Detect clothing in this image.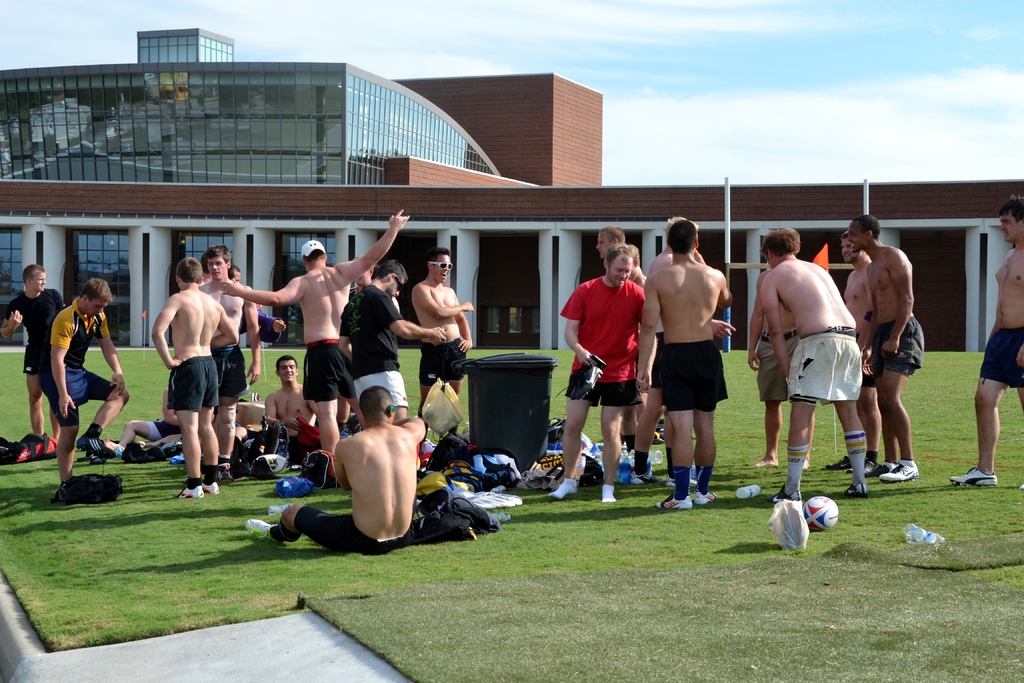
Detection: region(420, 338, 461, 381).
